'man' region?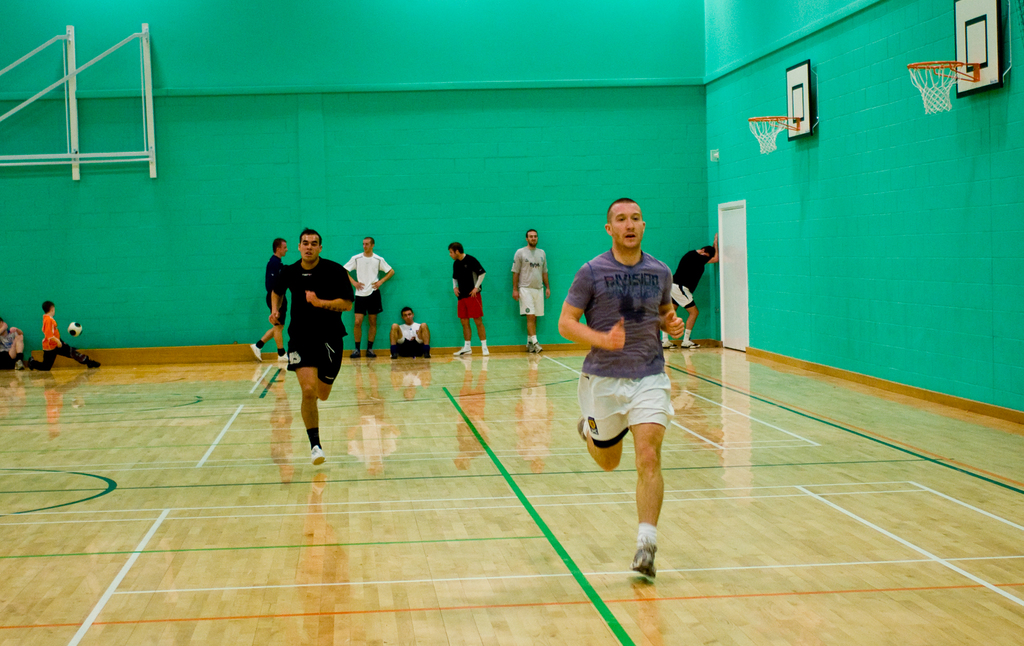
509:228:551:354
